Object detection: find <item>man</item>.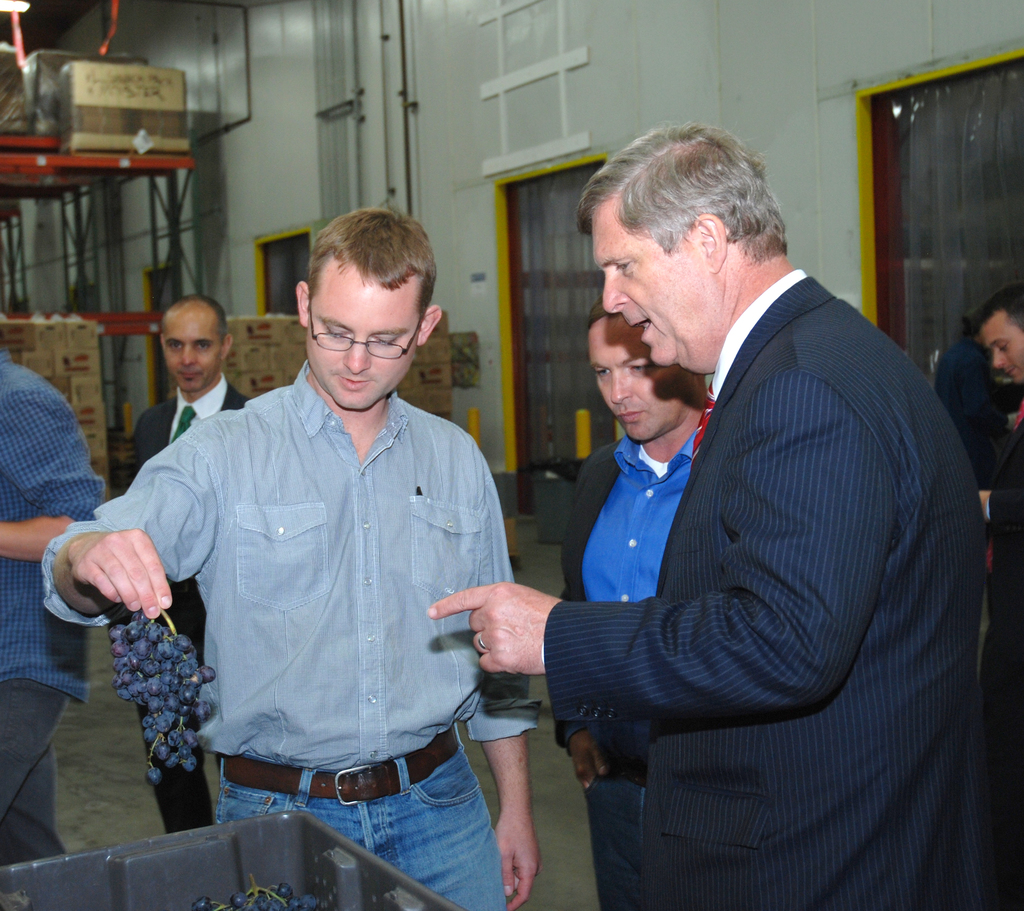
select_region(975, 284, 1023, 902).
